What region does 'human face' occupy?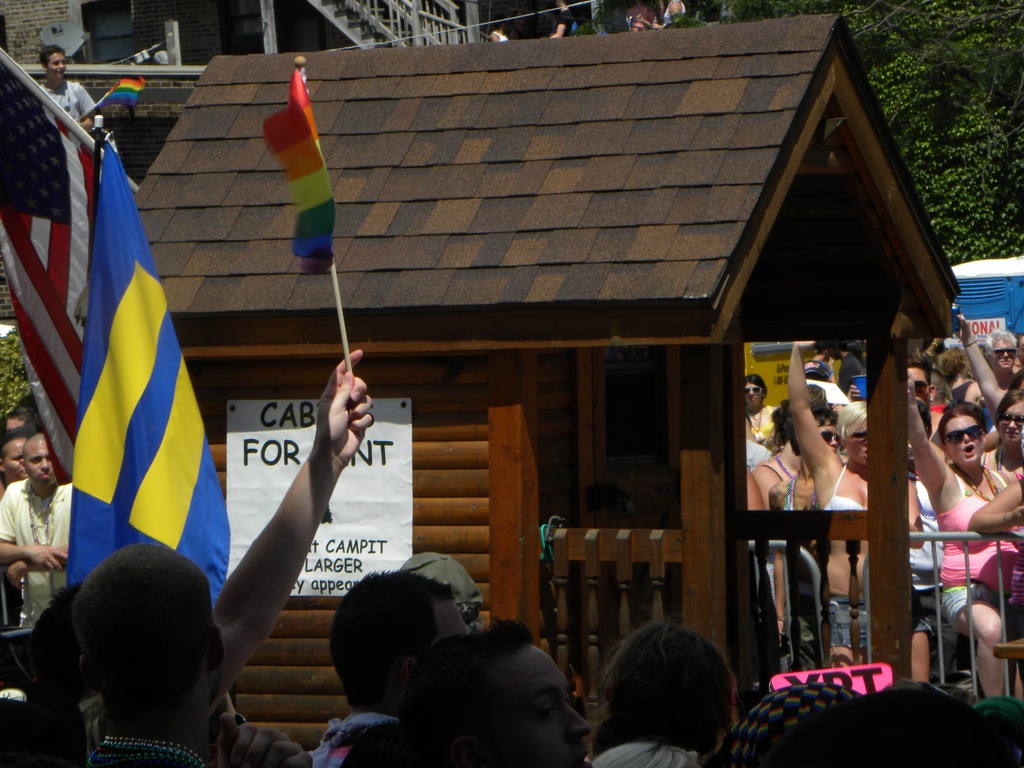
[left=945, top=413, right=983, bottom=471].
